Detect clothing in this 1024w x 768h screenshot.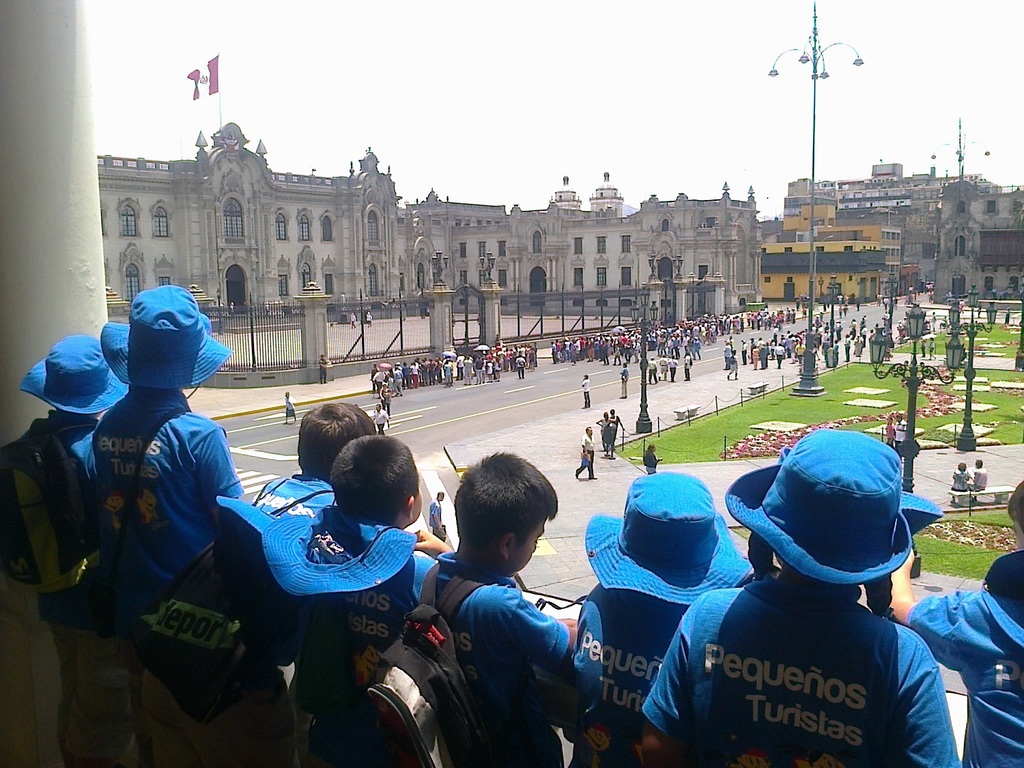
Detection: {"left": 965, "top": 465, "right": 989, "bottom": 500}.
